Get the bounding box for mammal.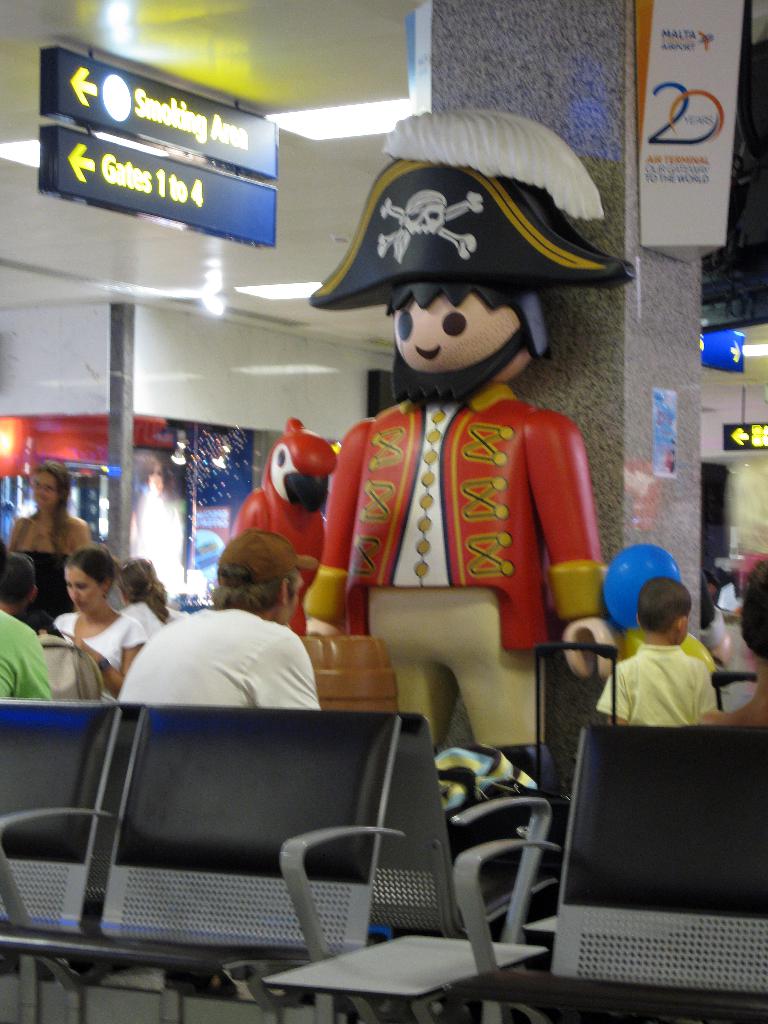
<box>124,554,193,622</box>.
